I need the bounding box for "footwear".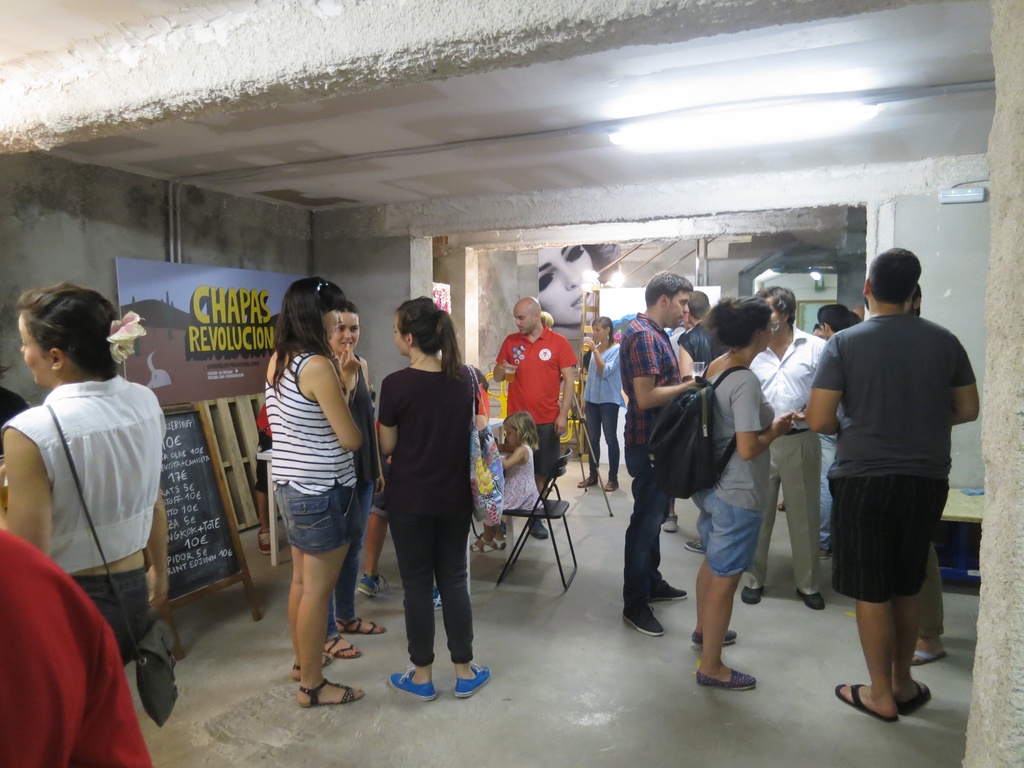
Here it is: bbox=[472, 525, 498, 549].
